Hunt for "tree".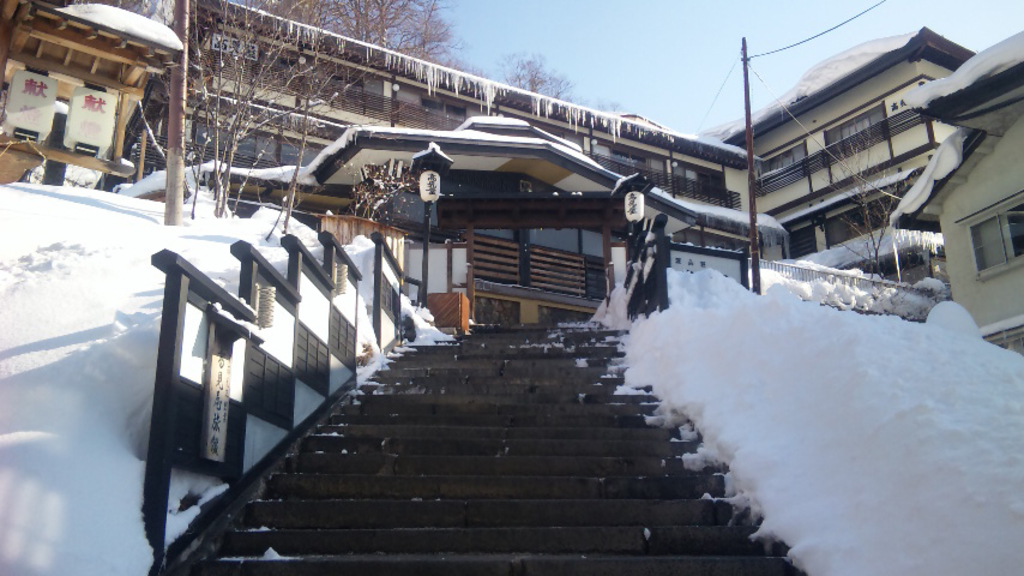
Hunted down at [182, 0, 458, 220].
